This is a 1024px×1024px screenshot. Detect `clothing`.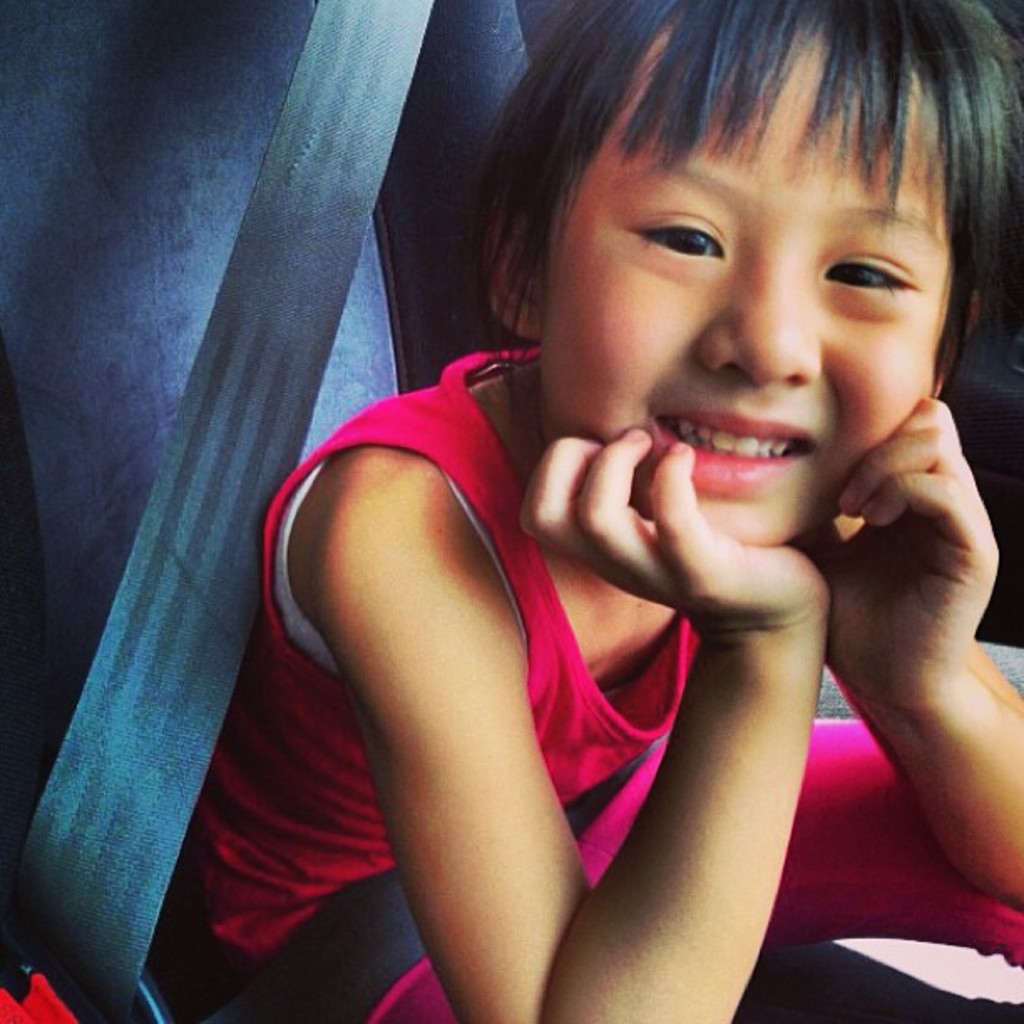
(left=246, top=343, right=919, bottom=982).
